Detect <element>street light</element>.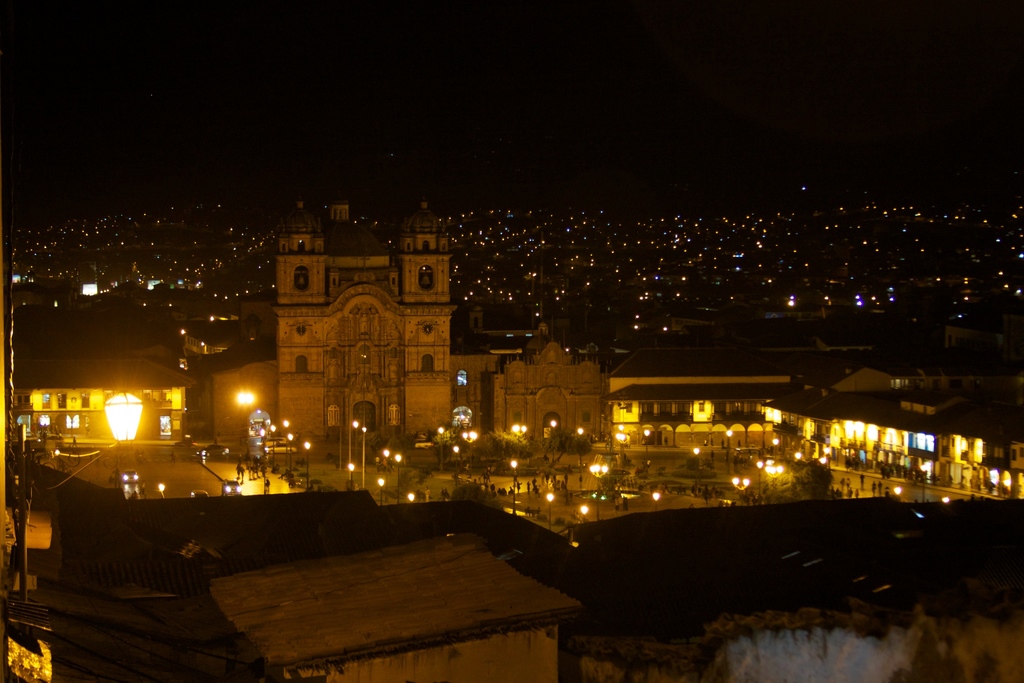
Detected at l=272, t=425, r=275, b=471.
